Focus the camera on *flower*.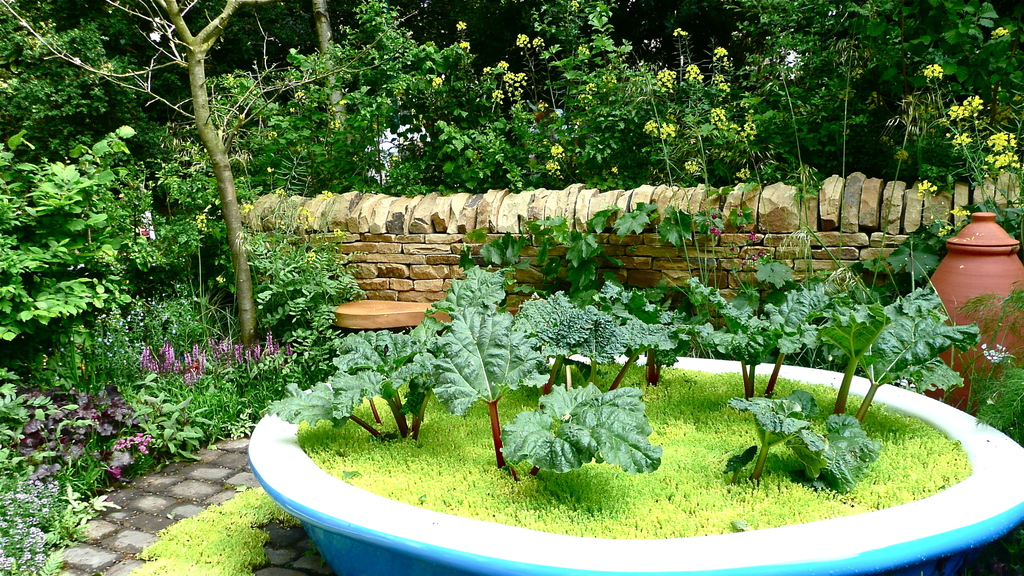
Focus region: bbox=[671, 24, 685, 41].
